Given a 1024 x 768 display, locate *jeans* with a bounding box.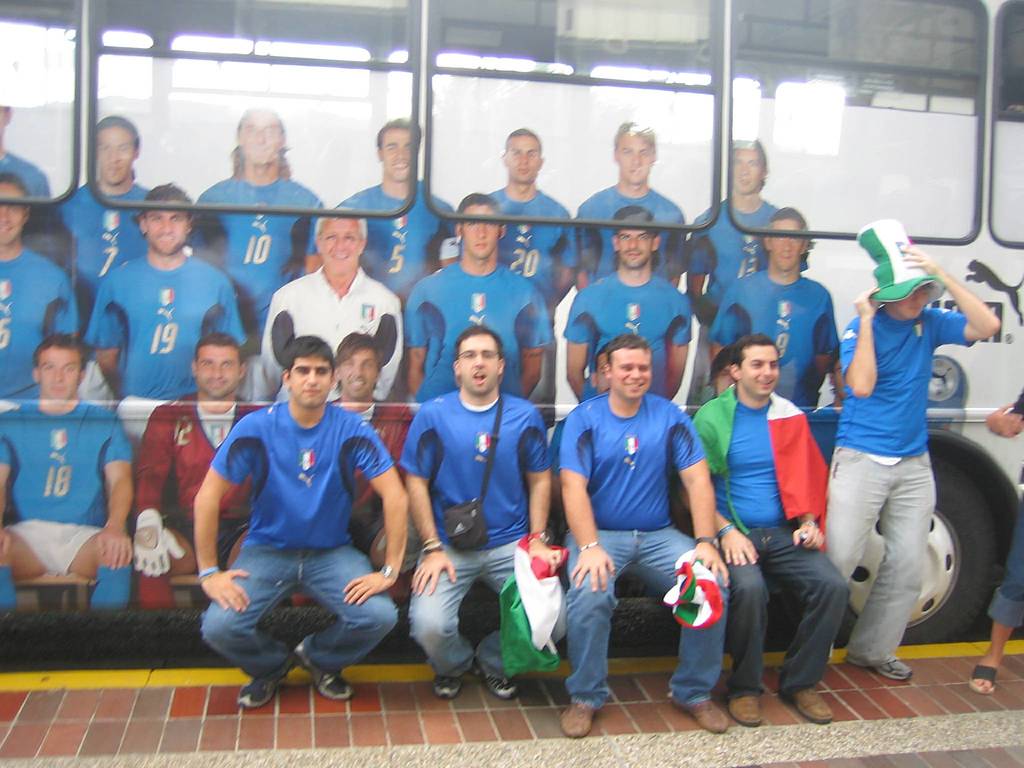
Located: Rect(202, 536, 403, 680).
